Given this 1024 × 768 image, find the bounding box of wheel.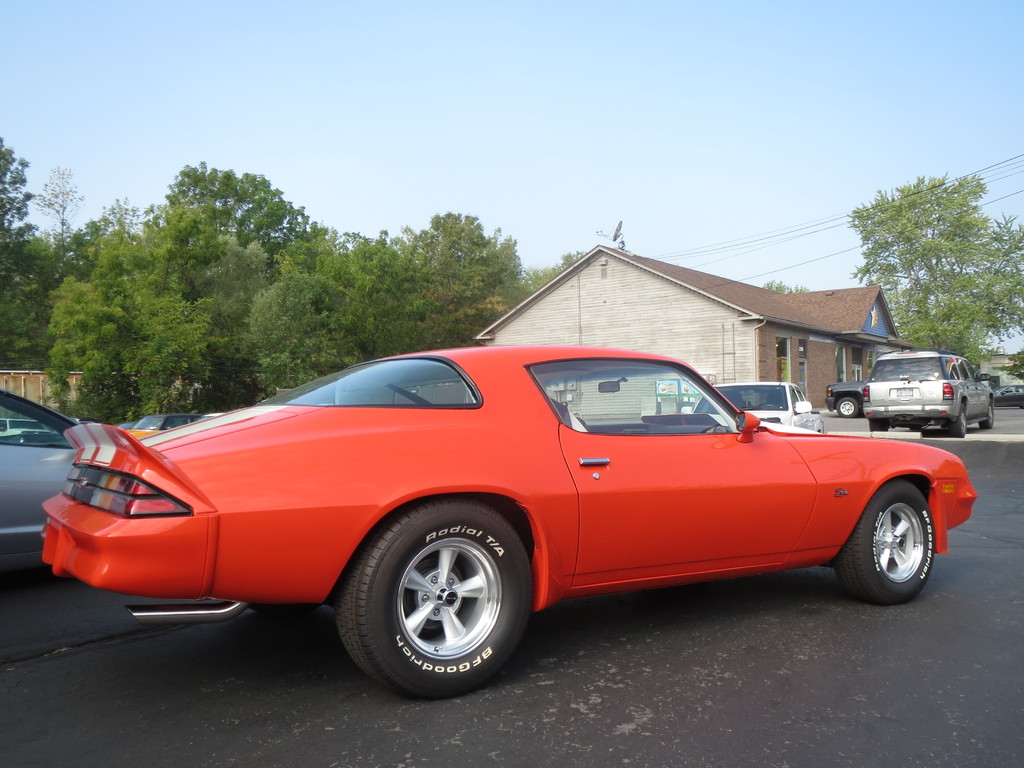
(837,396,860,418).
